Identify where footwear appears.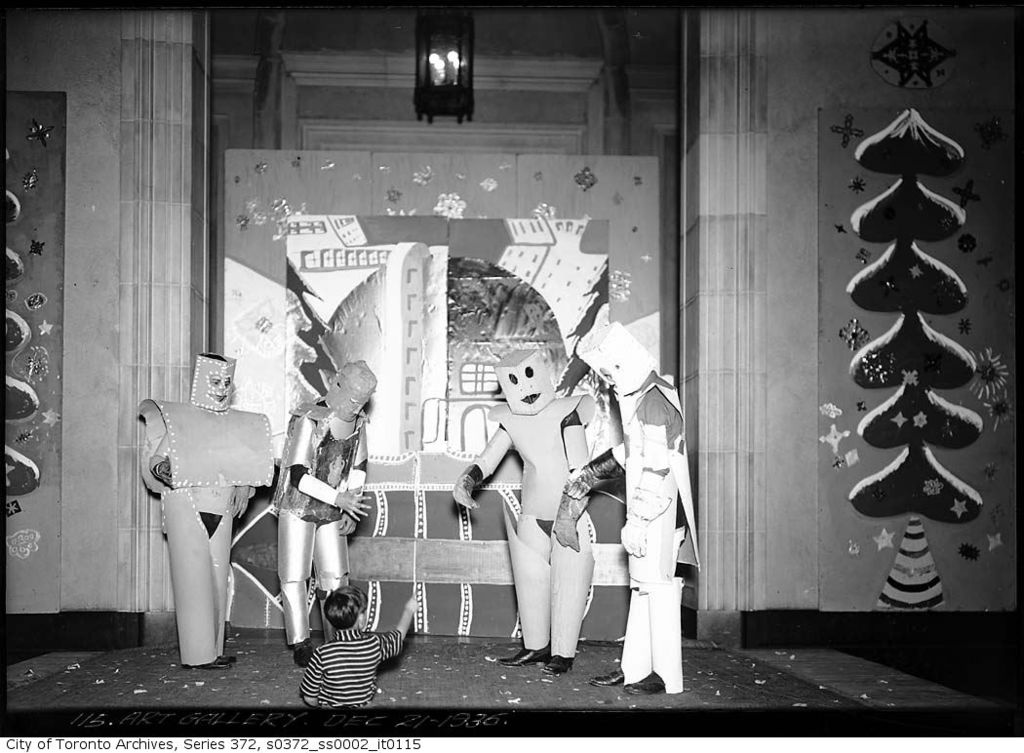
Appears at region(624, 672, 662, 695).
